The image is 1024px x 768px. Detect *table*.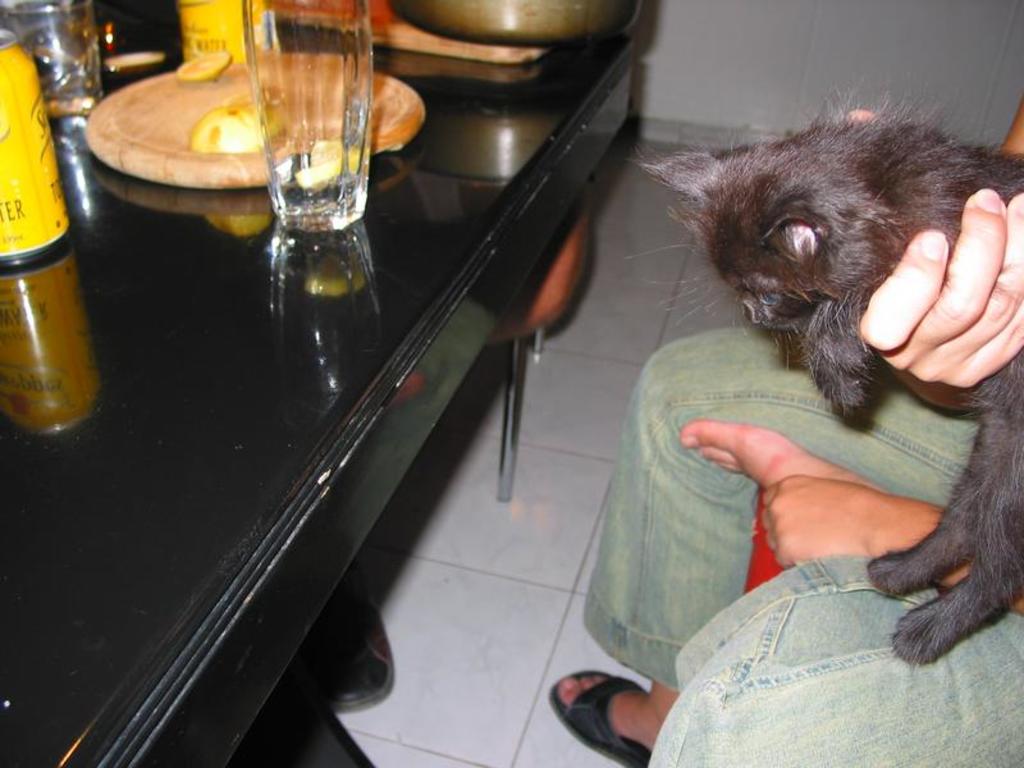
Detection: <box>0,84,710,759</box>.
